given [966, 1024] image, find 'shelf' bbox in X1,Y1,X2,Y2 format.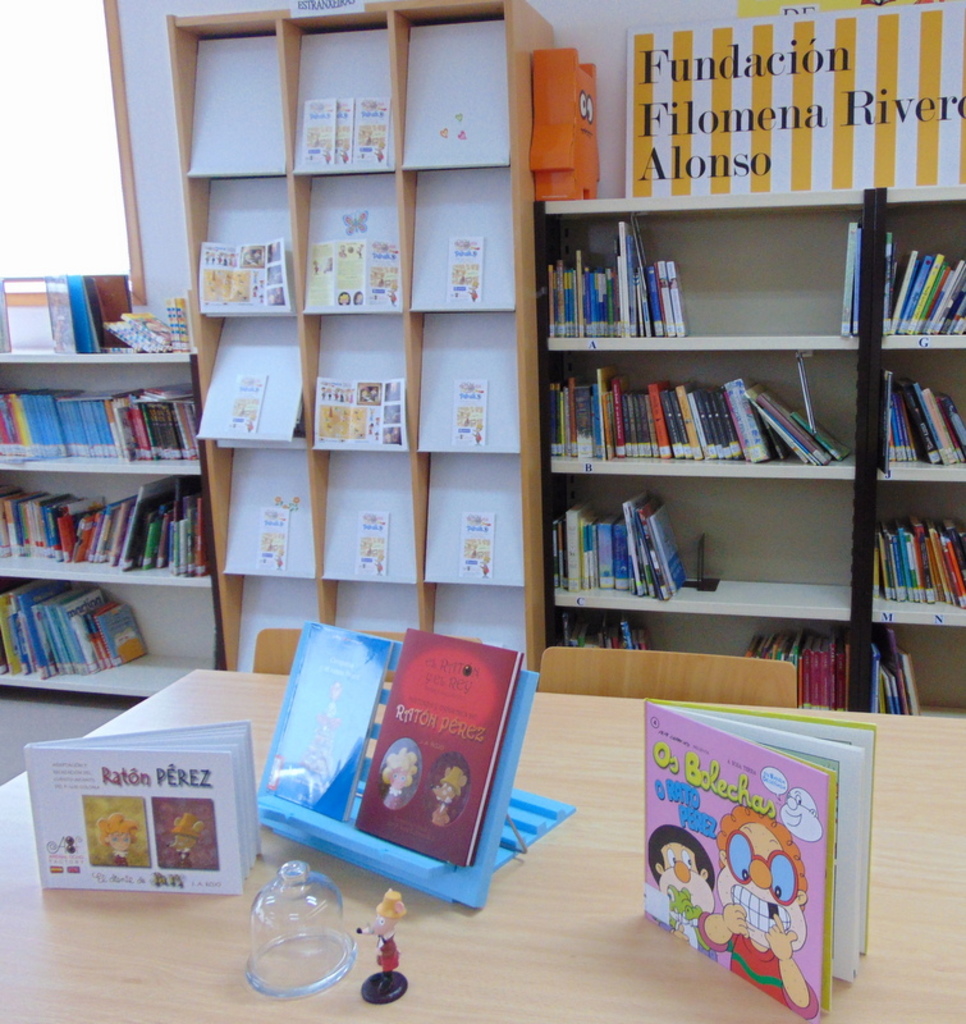
168,0,555,660.
